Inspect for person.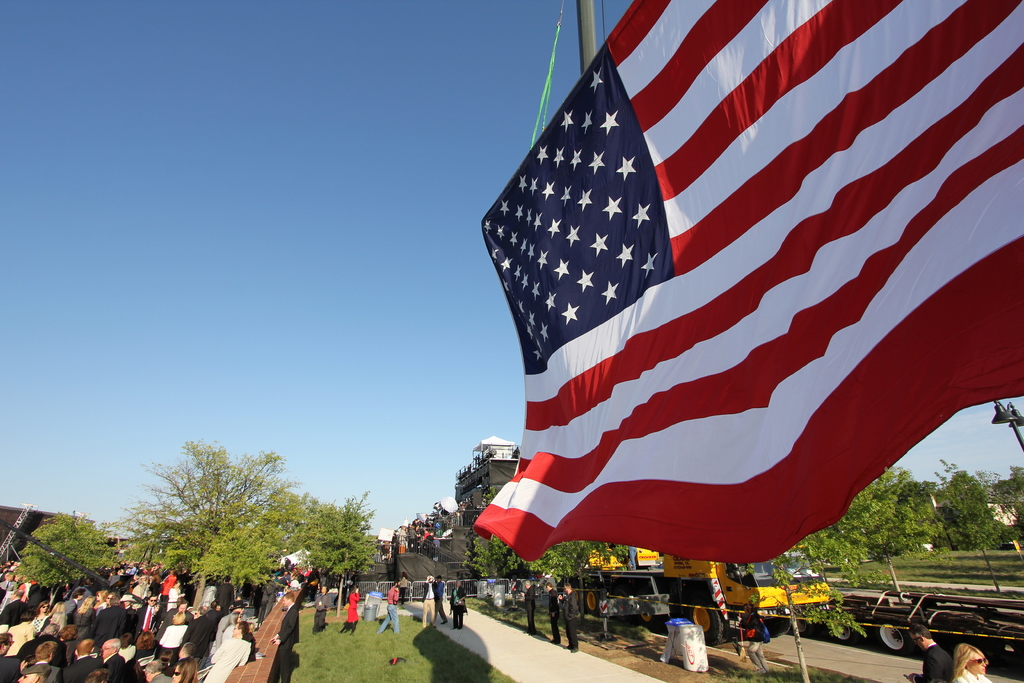
Inspection: crop(447, 575, 471, 628).
